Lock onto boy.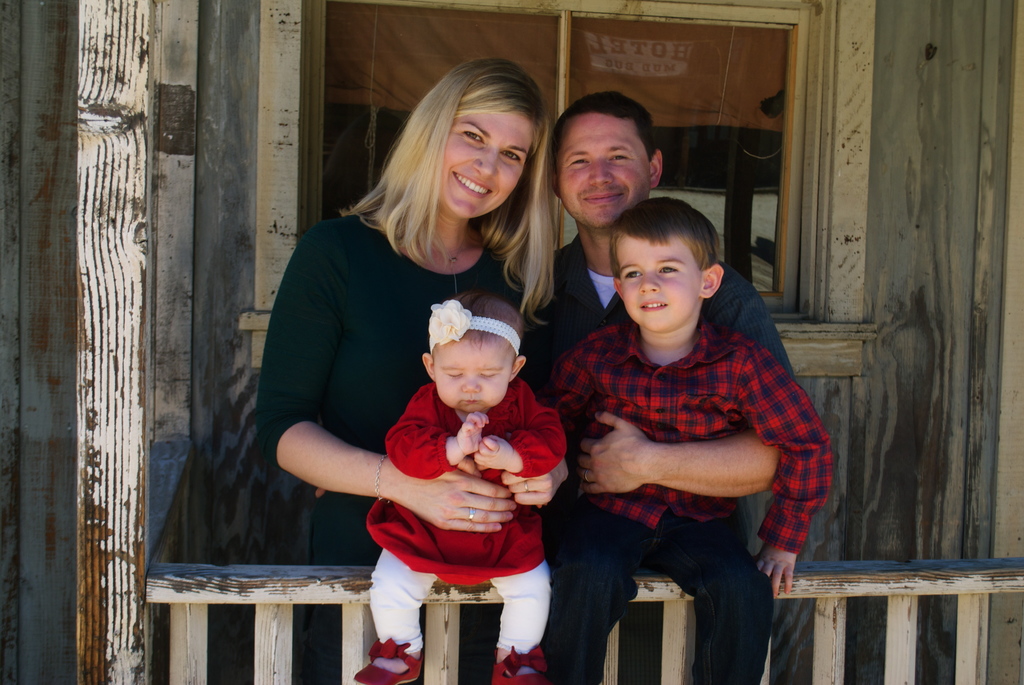
Locked: BBox(541, 189, 823, 665).
